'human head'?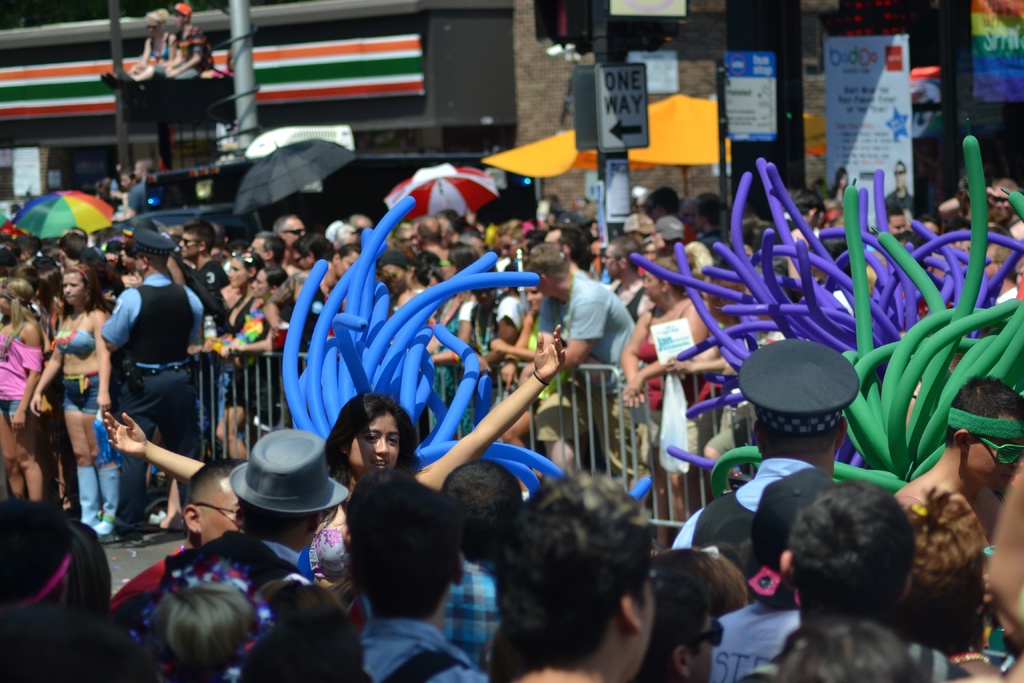
[939,378,1023,490]
